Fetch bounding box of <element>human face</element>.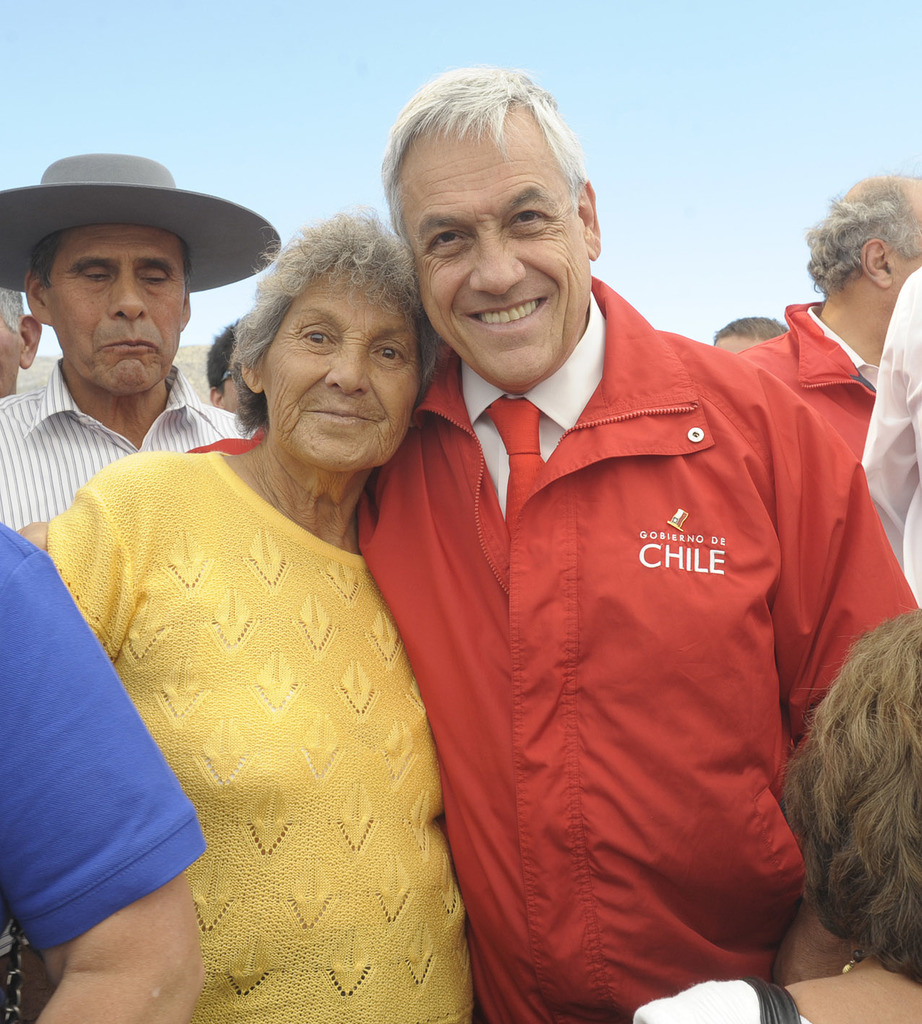
Bbox: region(265, 266, 418, 473).
